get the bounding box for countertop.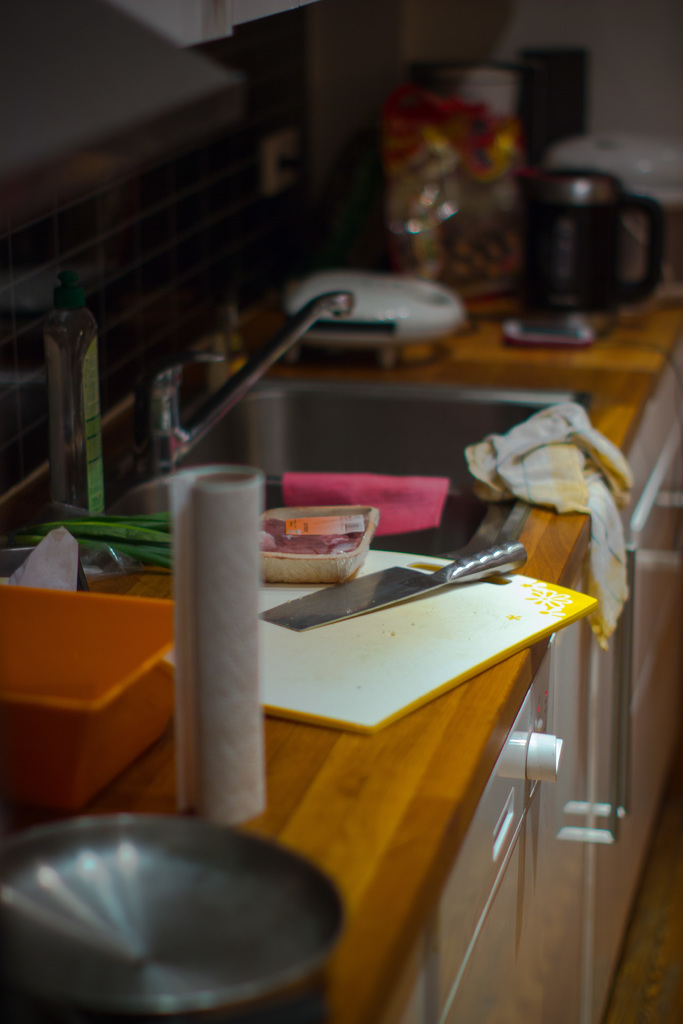
bbox=(0, 276, 682, 1023).
